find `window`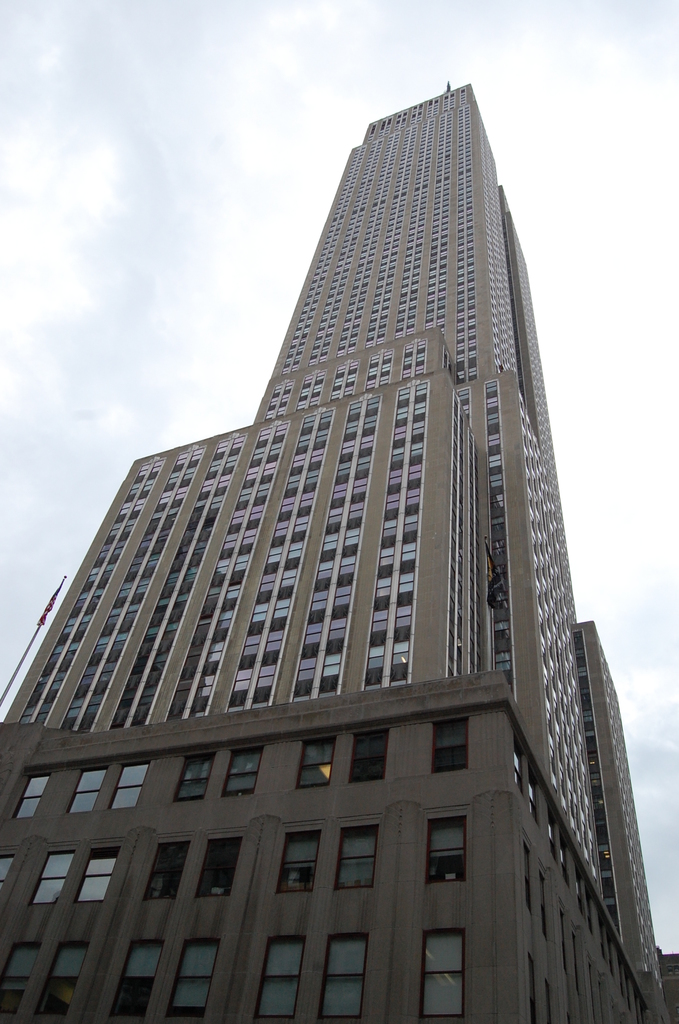
(177,753,217,800)
